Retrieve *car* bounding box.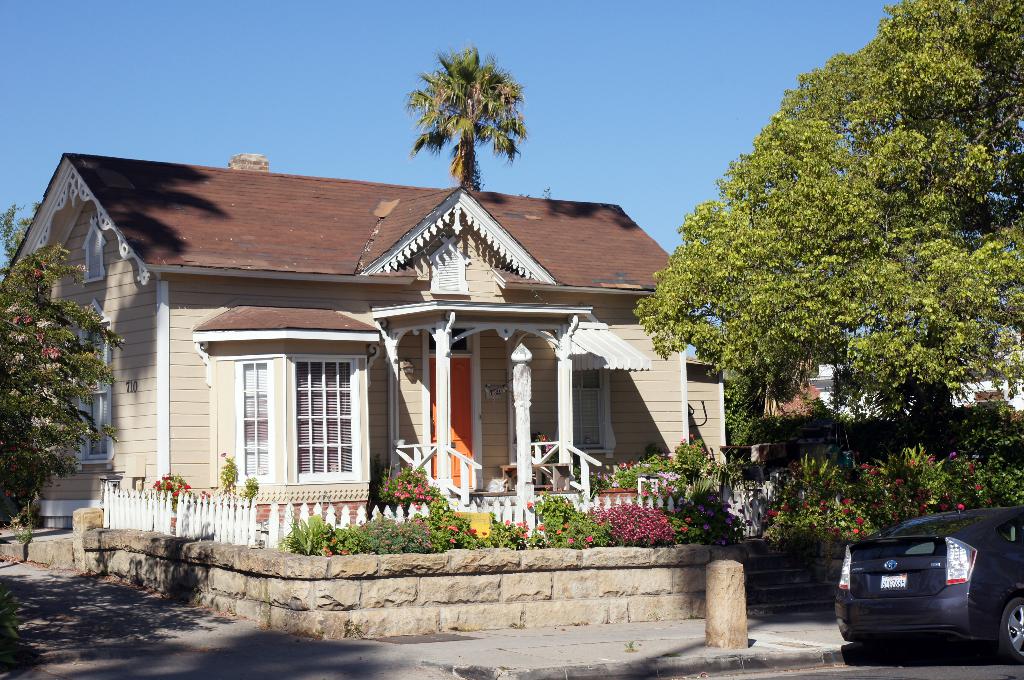
Bounding box: x1=852, y1=519, x2=1004, y2=665.
